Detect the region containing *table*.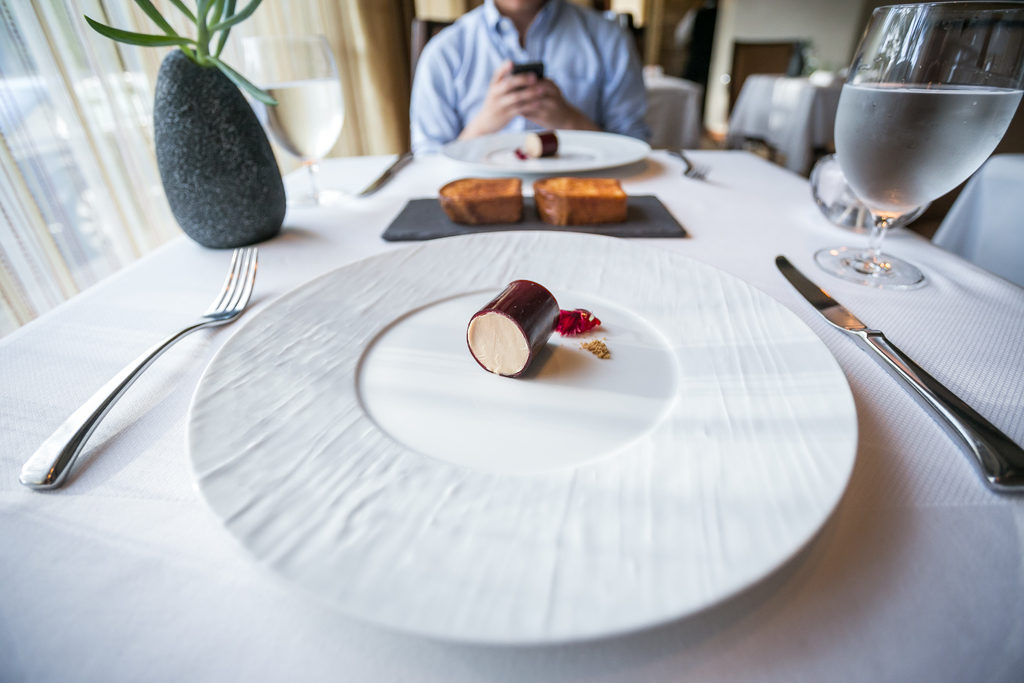
<box>0,147,1023,682</box>.
